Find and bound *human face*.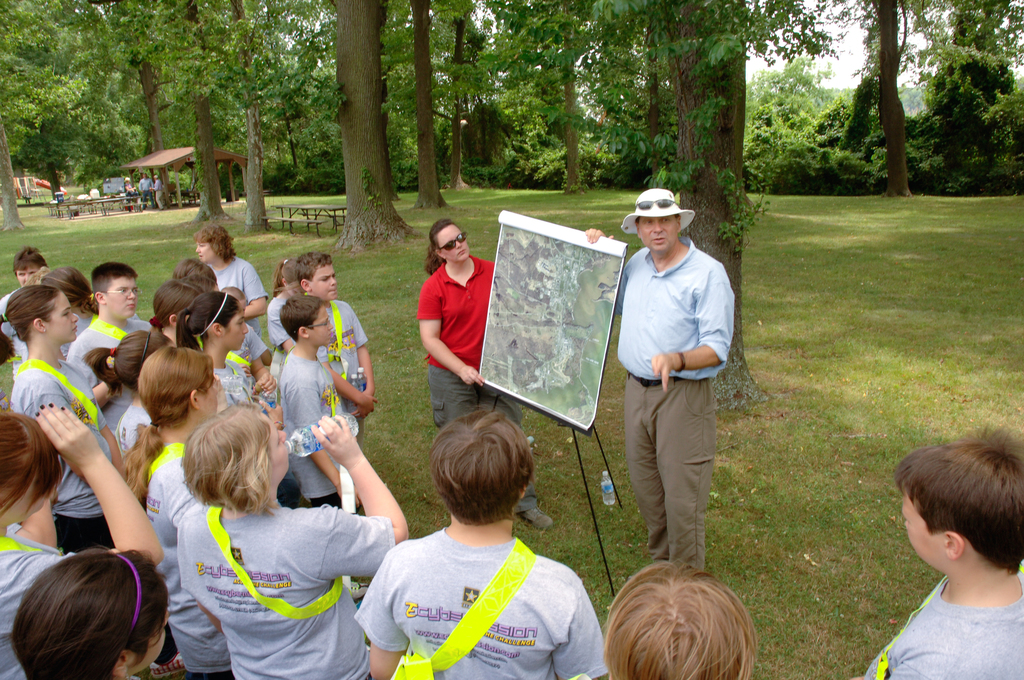
Bound: bbox=(104, 277, 136, 318).
